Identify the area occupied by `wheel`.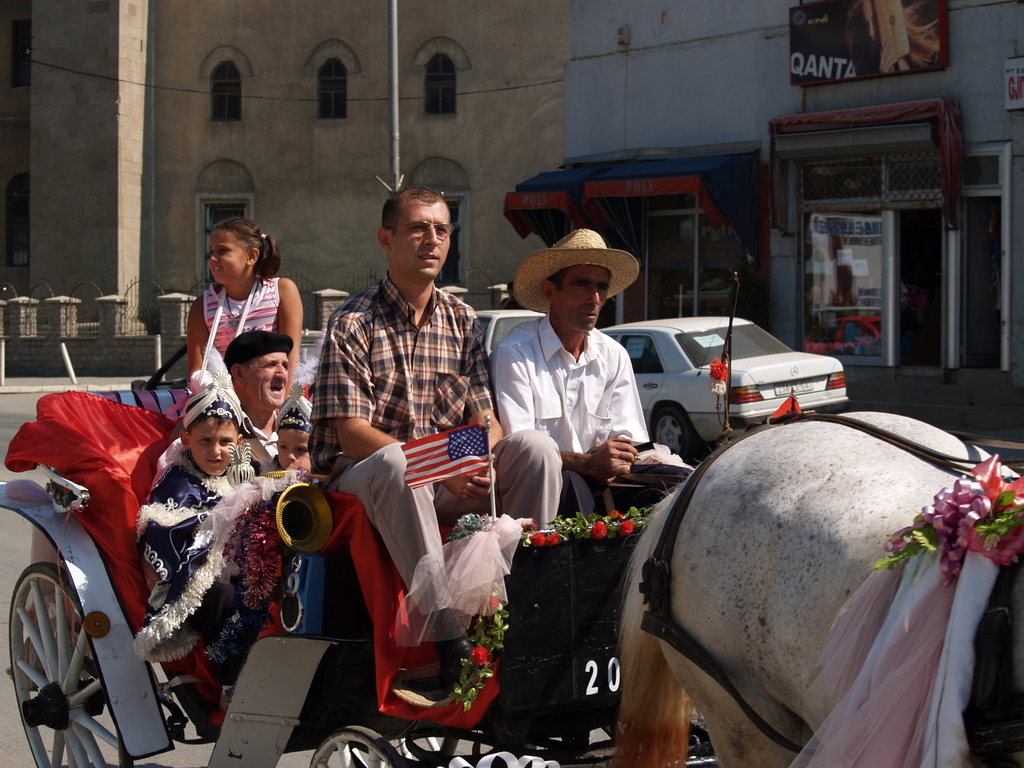
Area: <region>647, 400, 699, 468</region>.
